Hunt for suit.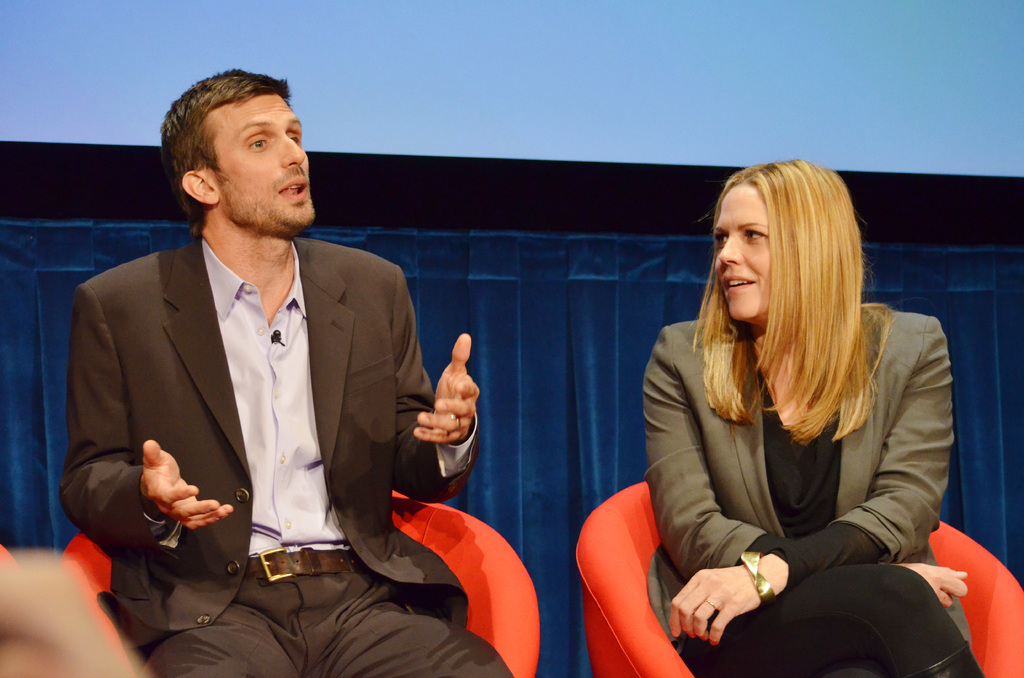
Hunted down at detection(103, 94, 508, 670).
